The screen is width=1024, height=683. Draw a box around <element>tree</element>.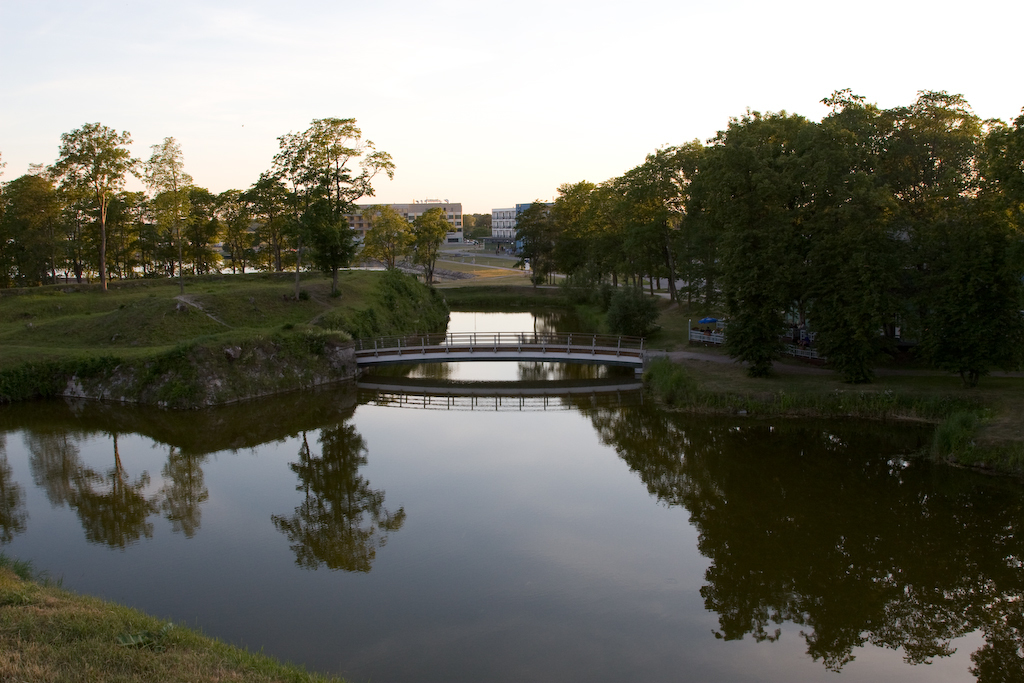
{"left": 89, "top": 193, "right": 157, "bottom": 275}.
